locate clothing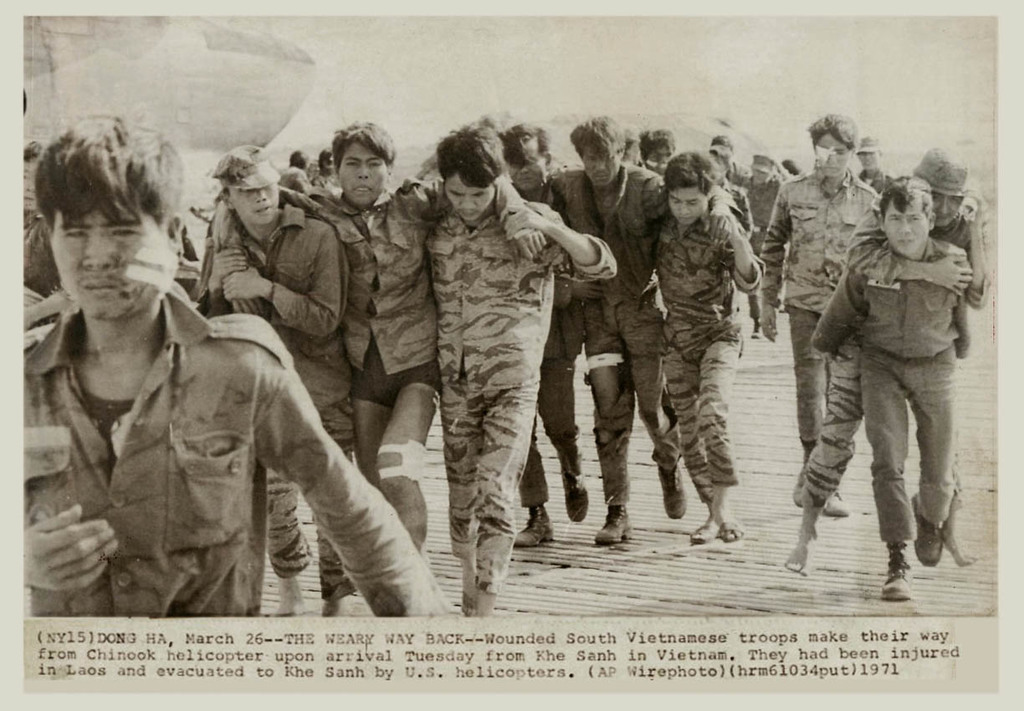
<box>752,164,873,452</box>
